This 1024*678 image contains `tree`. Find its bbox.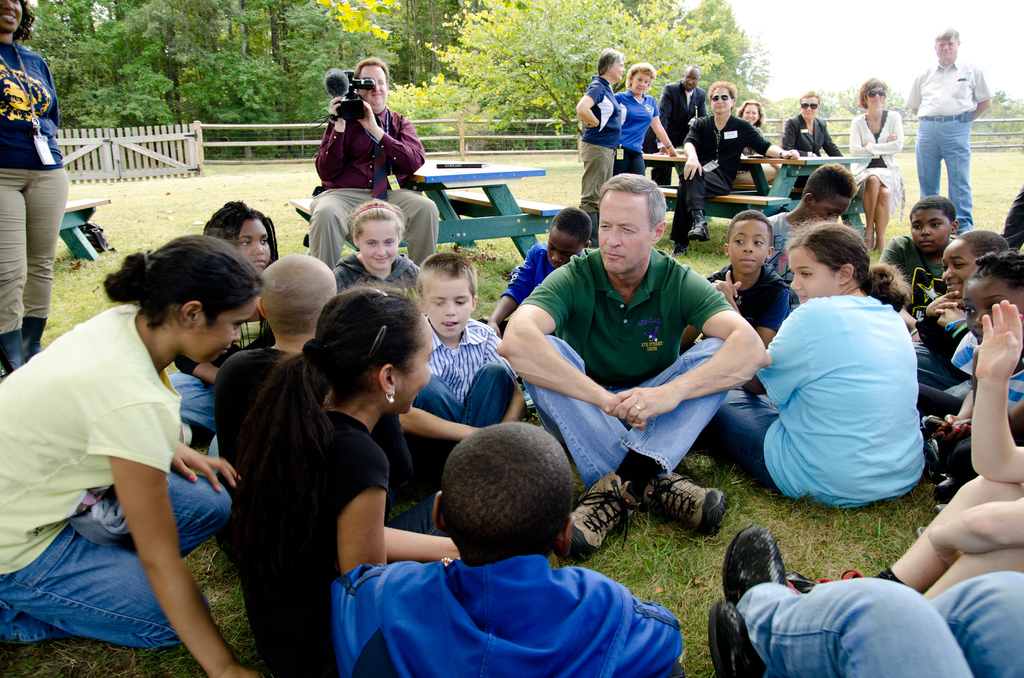
{"x1": 47, "y1": 0, "x2": 111, "y2": 54}.
